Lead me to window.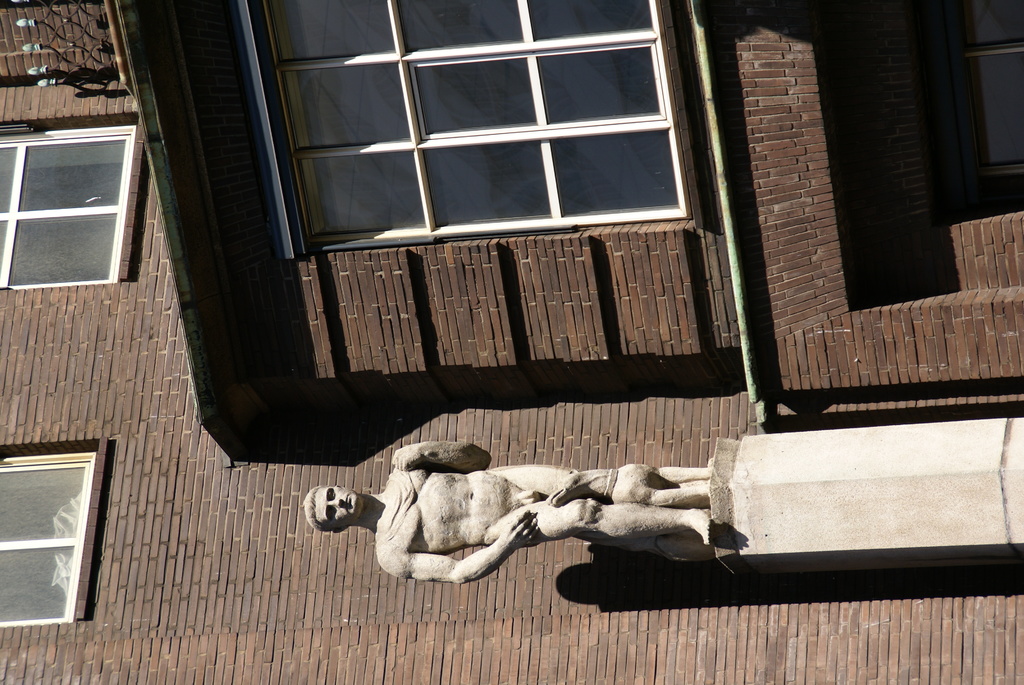
Lead to [0,104,148,303].
